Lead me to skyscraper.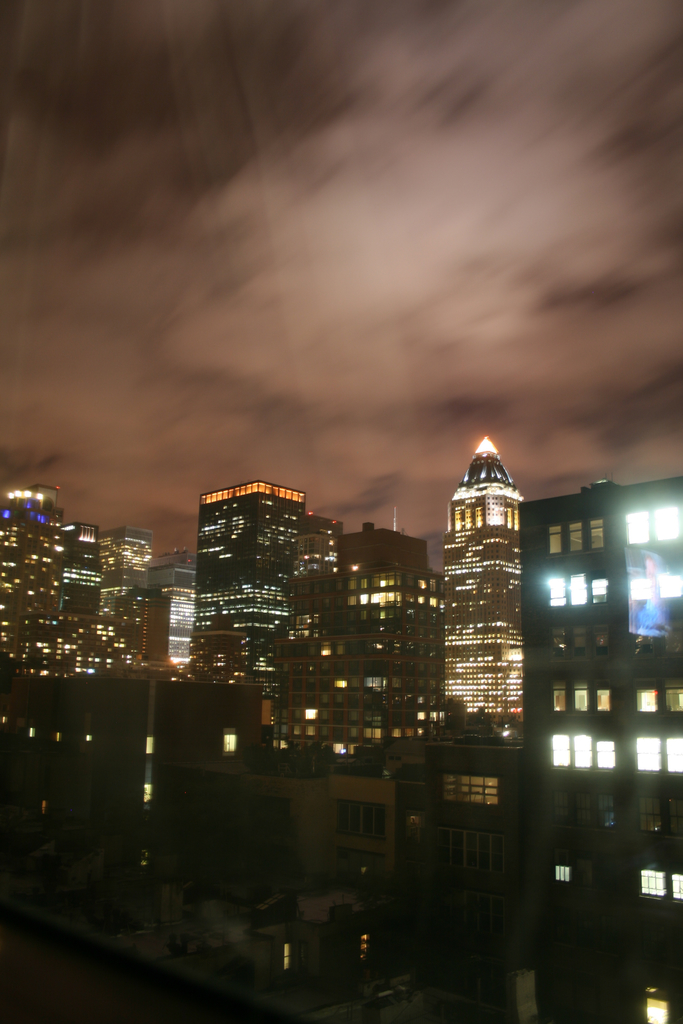
Lead to rect(109, 525, 145, 596).
